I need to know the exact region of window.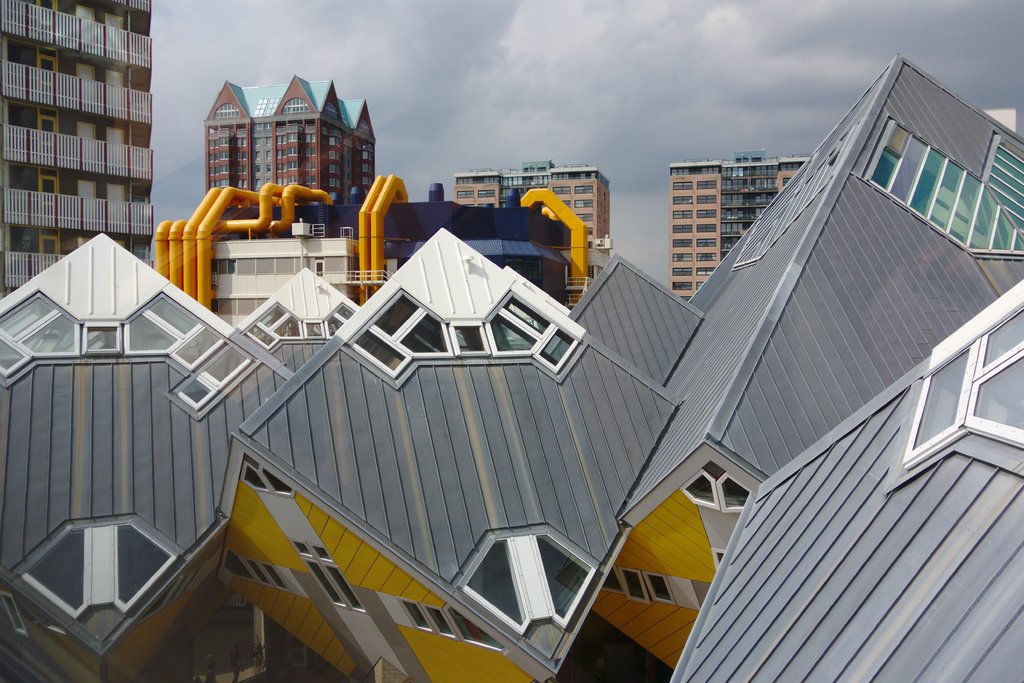
Region: x1=449, y1=327, x2=486, y2=353.
